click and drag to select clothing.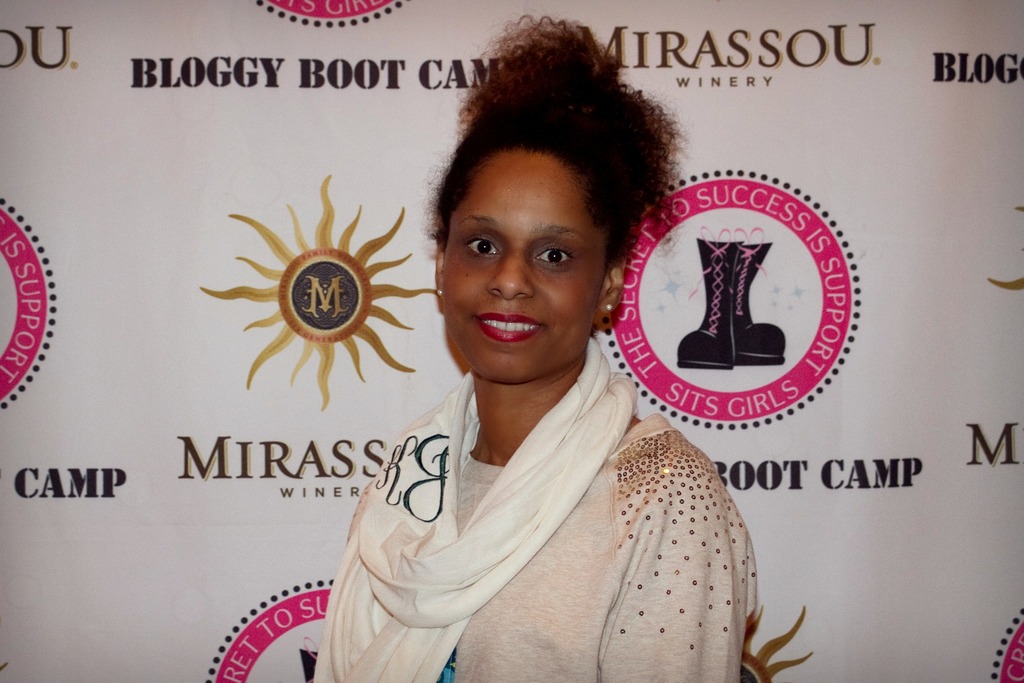
Selection: {"x1": 301, "y1": 304, "x2": 775, "y2": 682}.
